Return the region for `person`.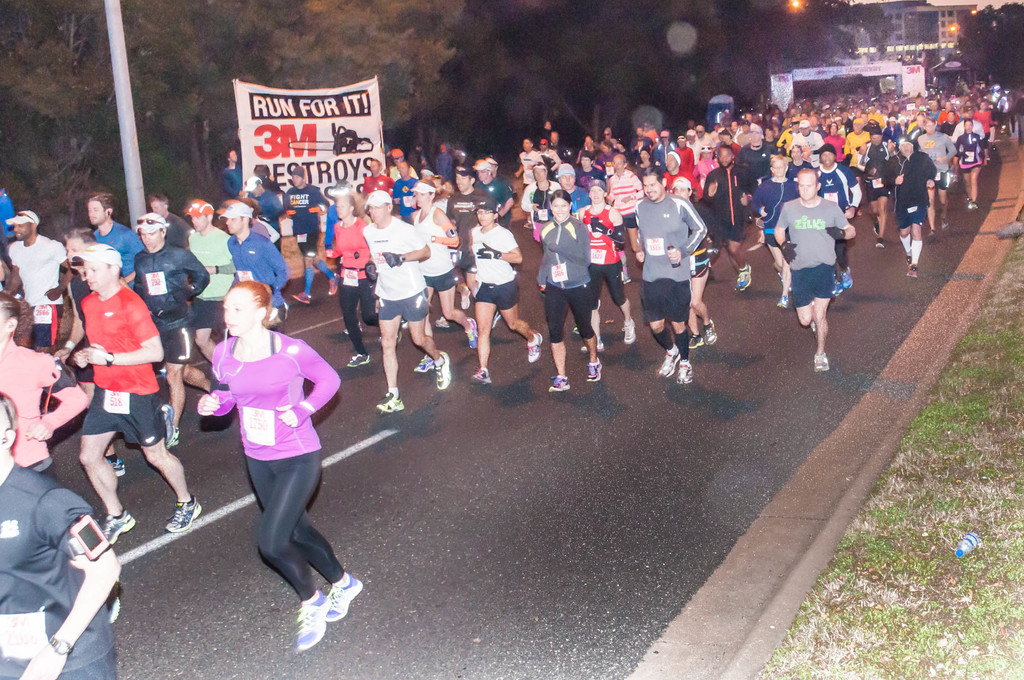
182 200 232 371.
